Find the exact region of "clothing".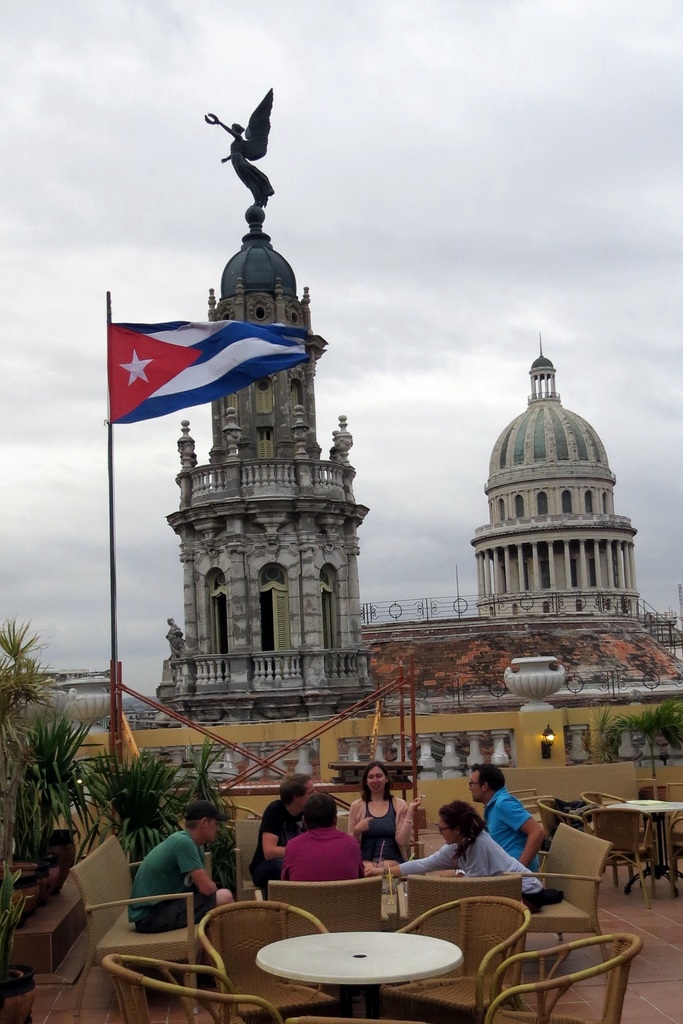
Exact region: 392:837:539:897.
